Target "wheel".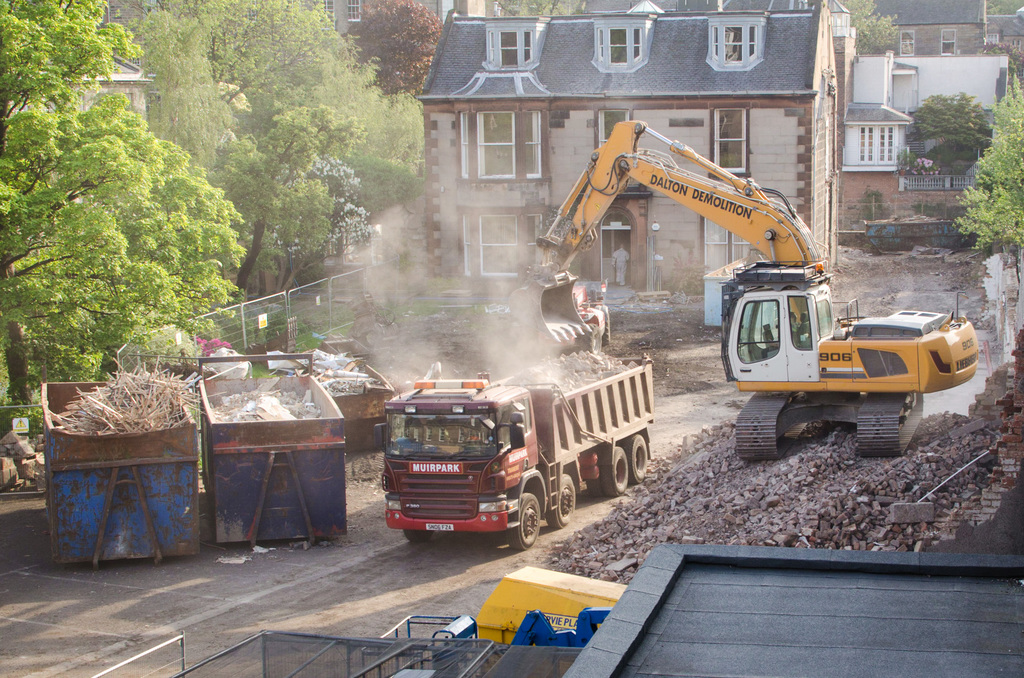
Target region: [547, 473, 576, 527].
